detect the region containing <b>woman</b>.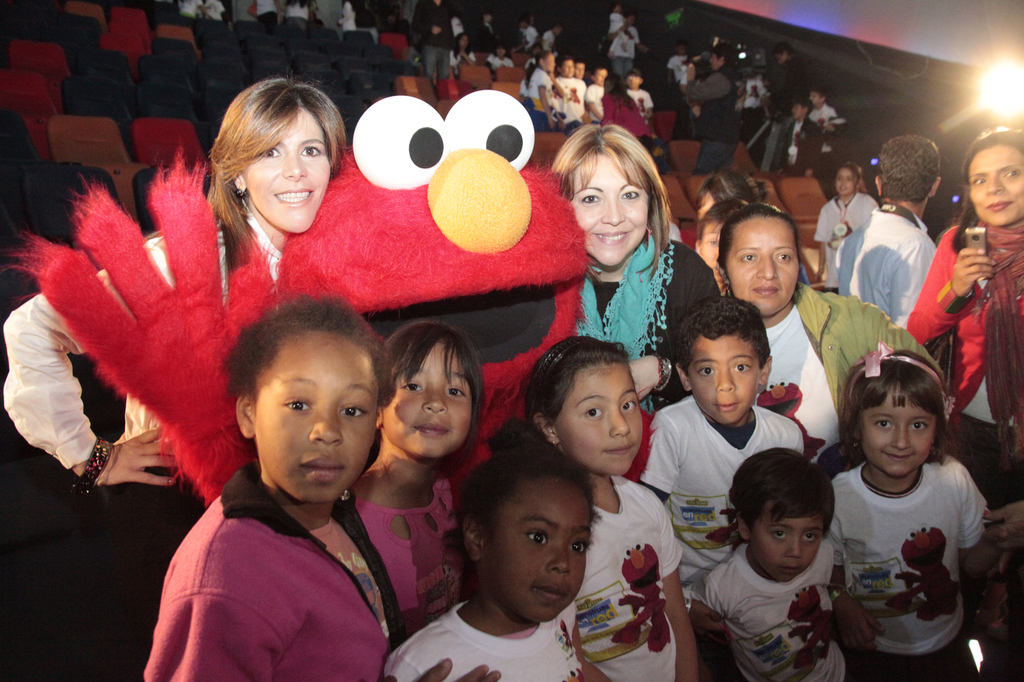
[392, 438, 645, 681].
